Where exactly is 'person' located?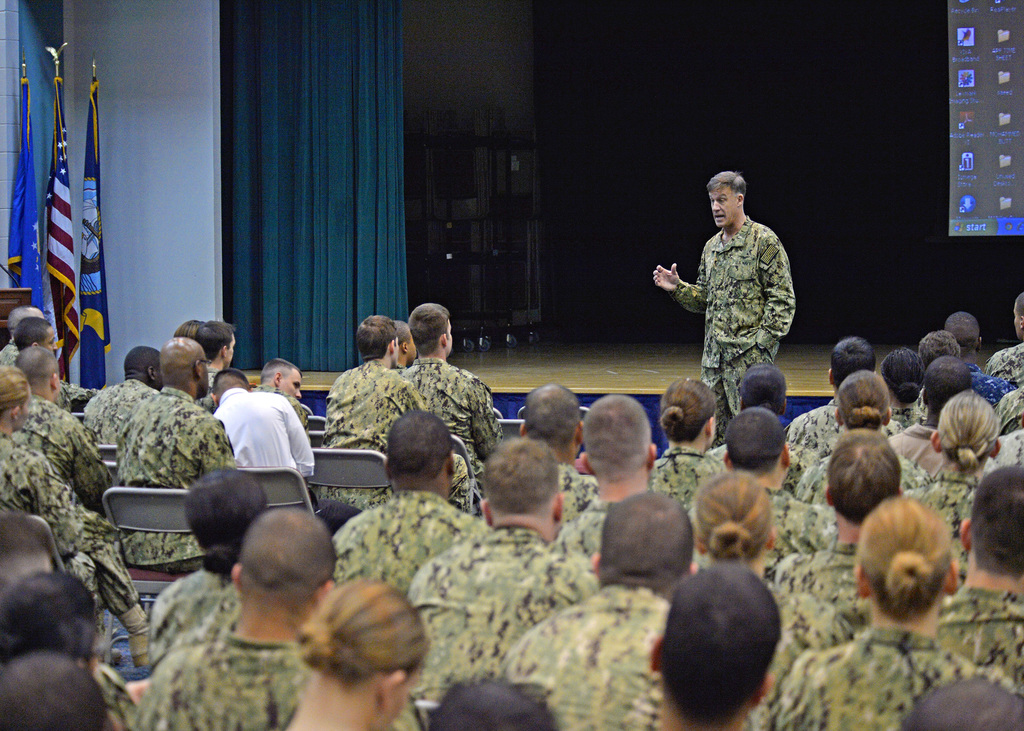
Its bounding box is (641,374,722,470).
